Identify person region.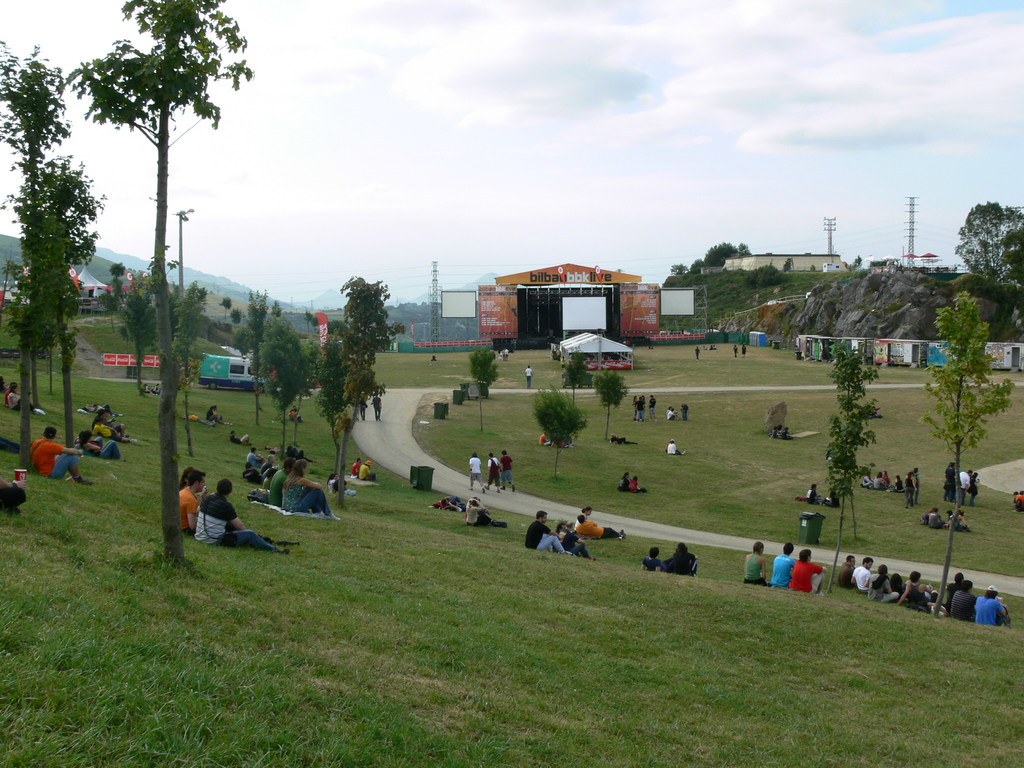
Region: 636,547,660,574.
